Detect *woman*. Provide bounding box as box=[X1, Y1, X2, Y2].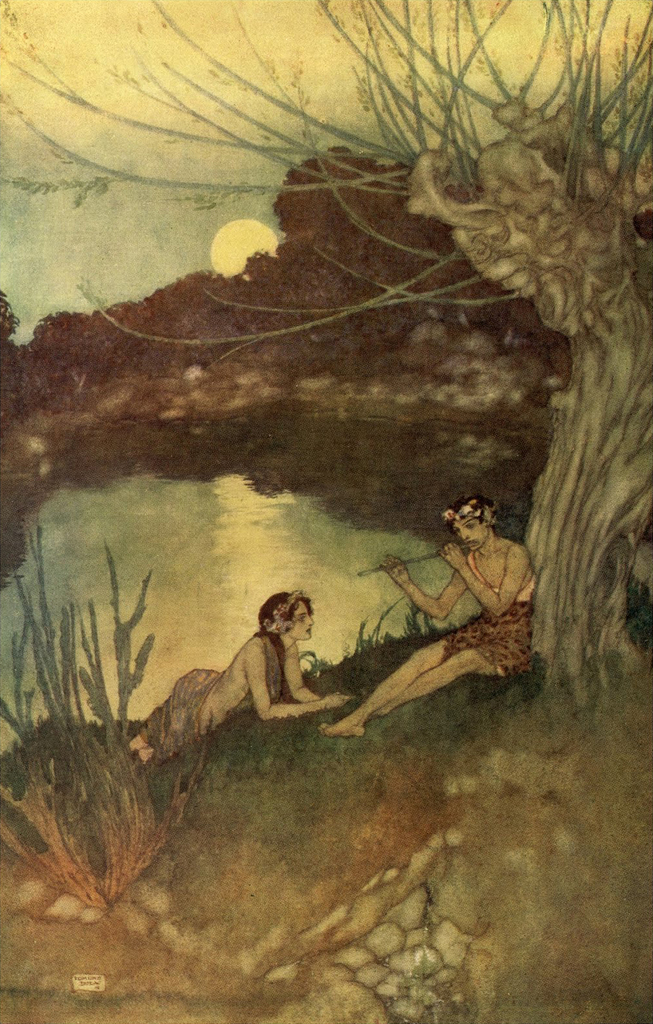
box=[350, 463, 544, 740].
